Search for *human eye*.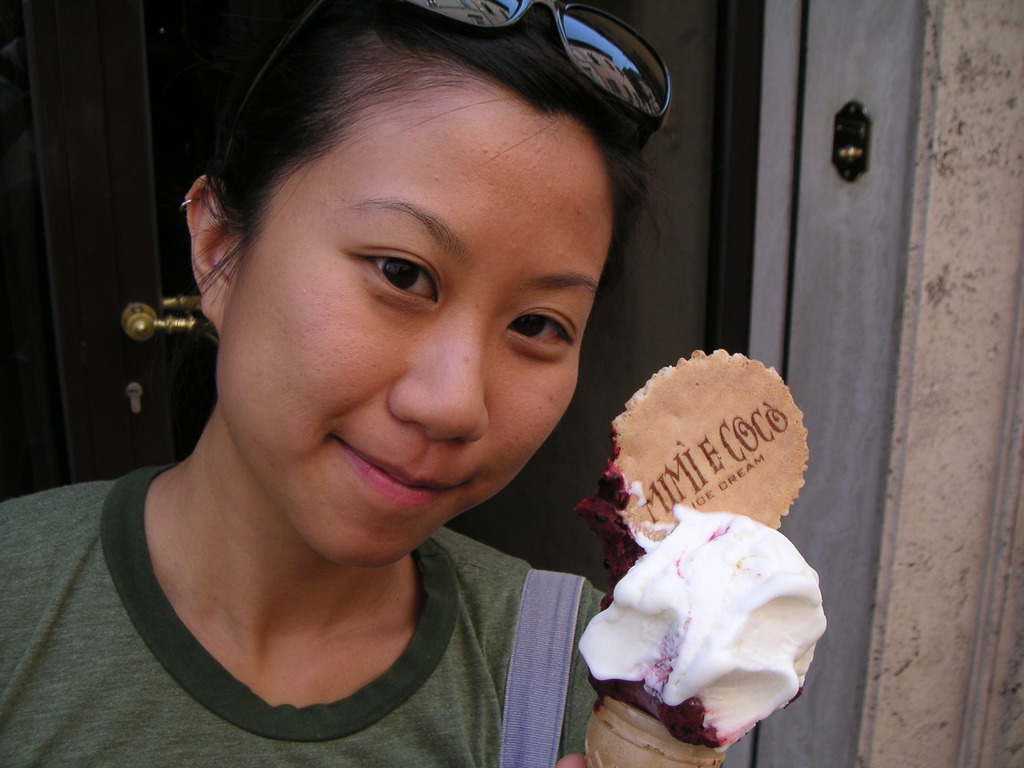
Found at [left=338, top=242, right=448, bottom=309].
